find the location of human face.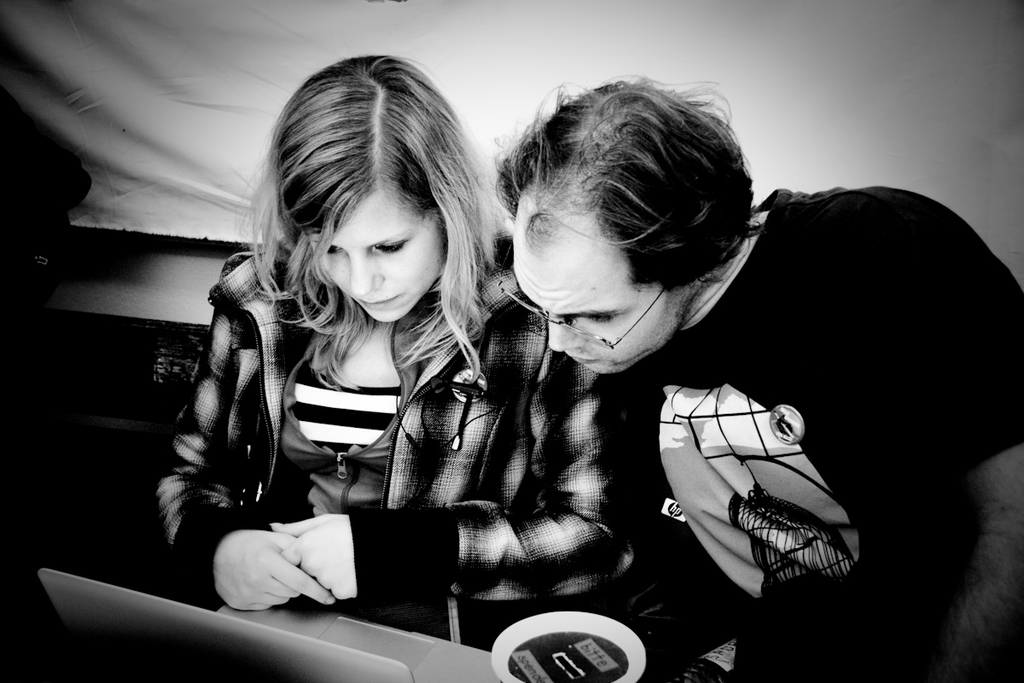
Location: {"left": 530, "top": 203, "right": 698, "bottom": 388}.
